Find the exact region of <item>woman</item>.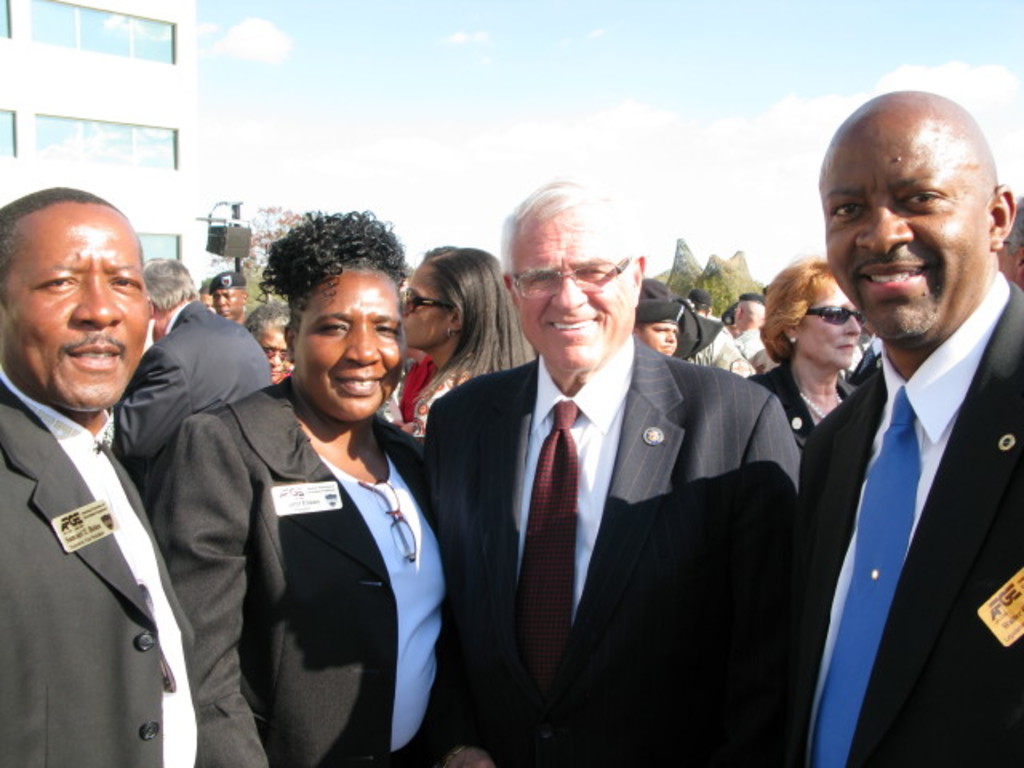
Exact region: (741, 256, 862, 451).
